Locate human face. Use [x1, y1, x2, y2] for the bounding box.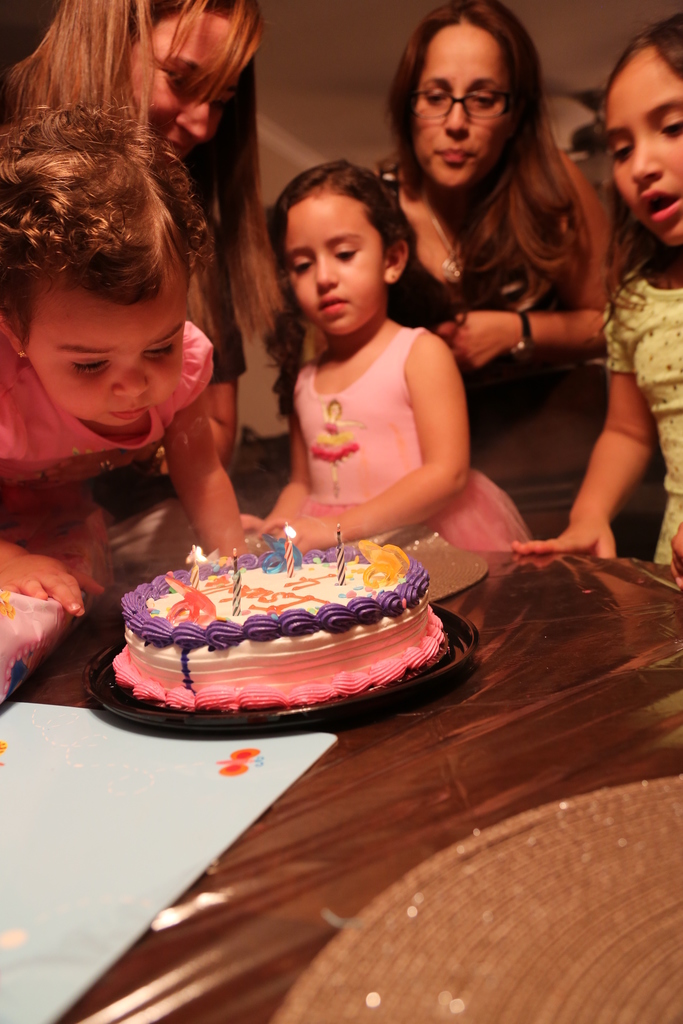
[284, 191, 384, 330].
